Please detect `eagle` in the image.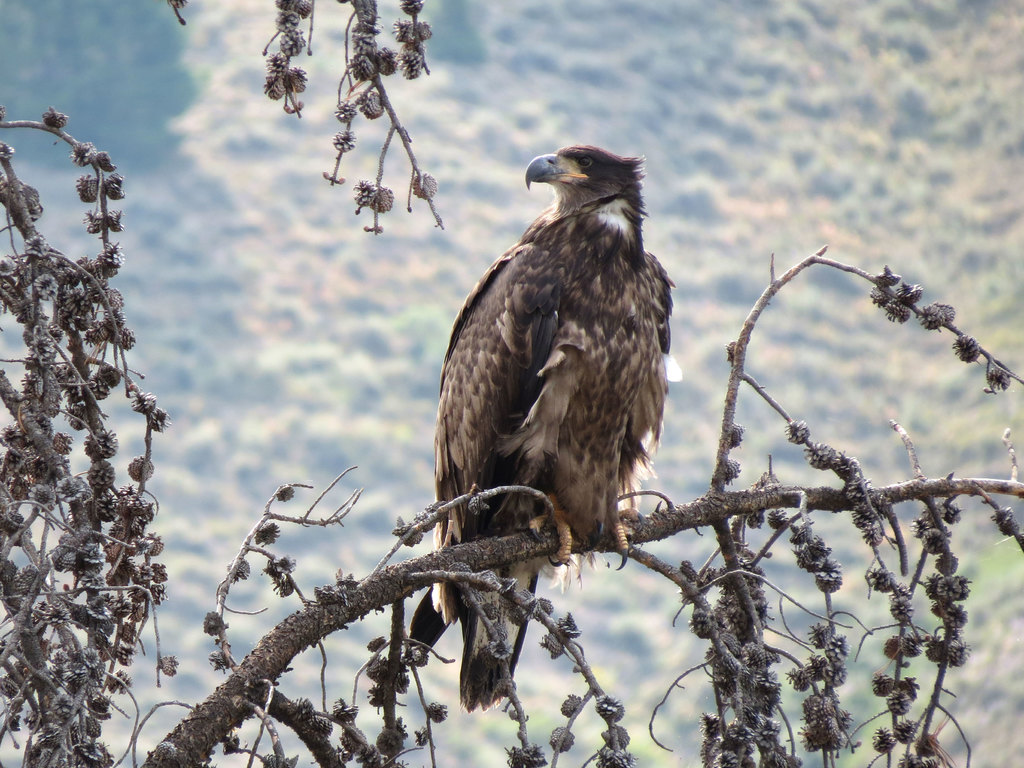
432, 142, 676, 712.
